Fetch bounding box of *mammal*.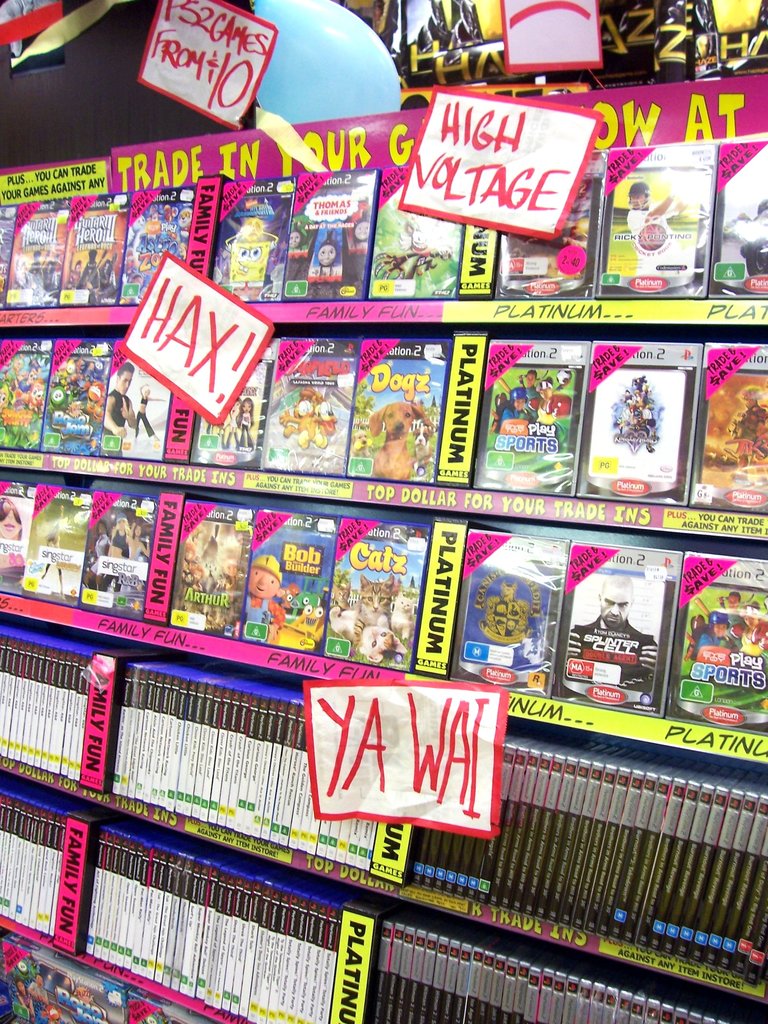
Bbox: 492, 389, 525, 428.
